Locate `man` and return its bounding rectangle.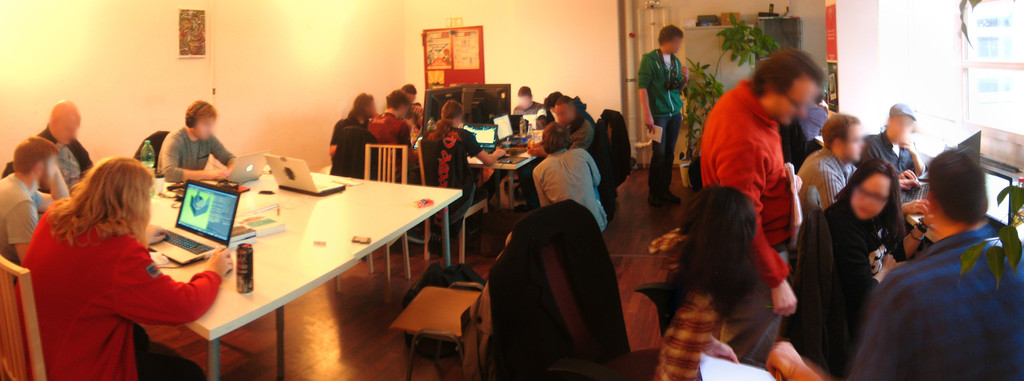
bbox=[703, 48, 822, 364].
